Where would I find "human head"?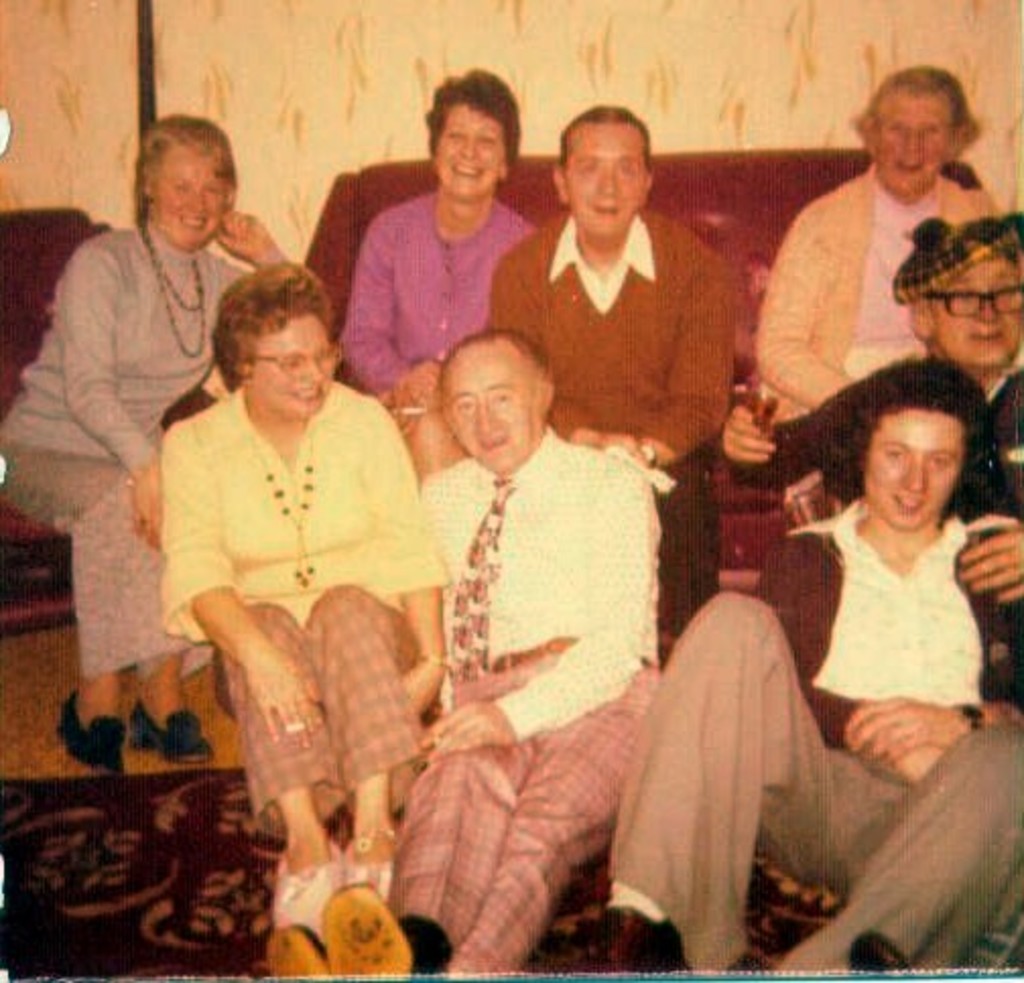
At box=[437, 327, 559, 469].
